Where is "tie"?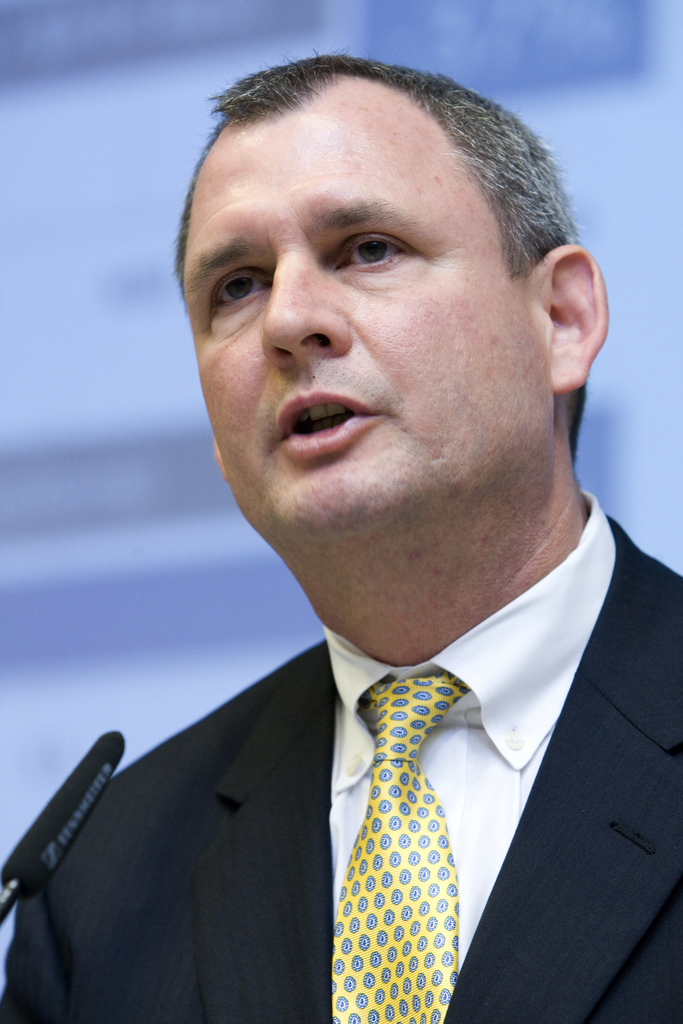
rect(333, 671, 473, 1023).
